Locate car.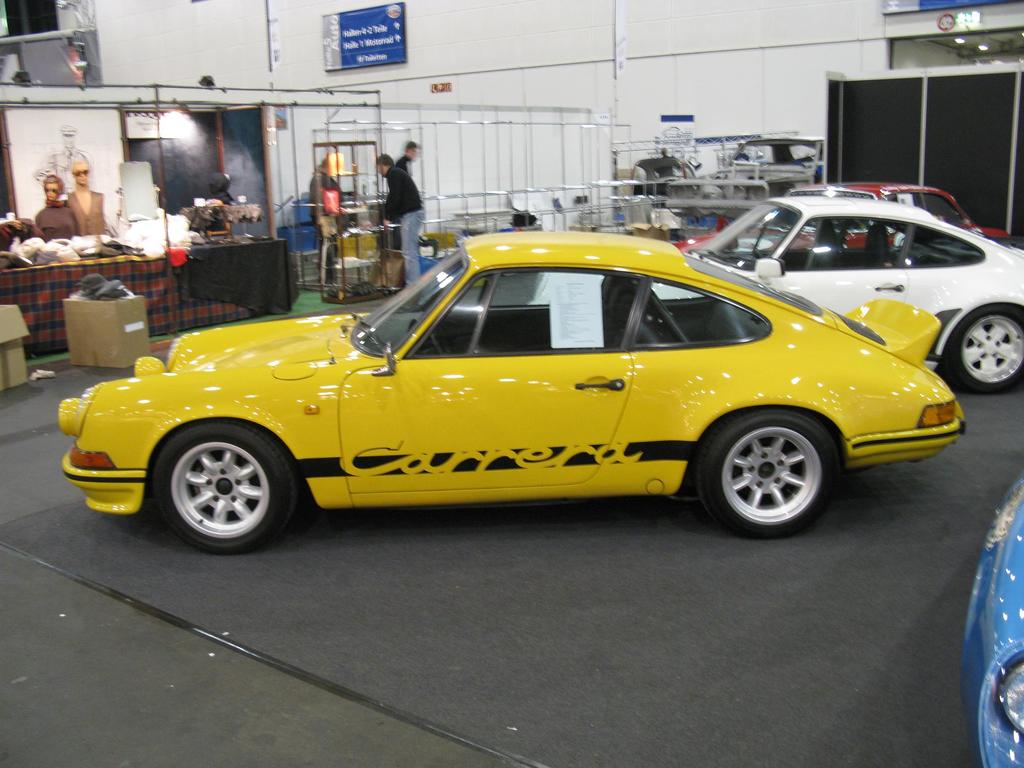
Bounding box: 60, 228, 967, 539.
